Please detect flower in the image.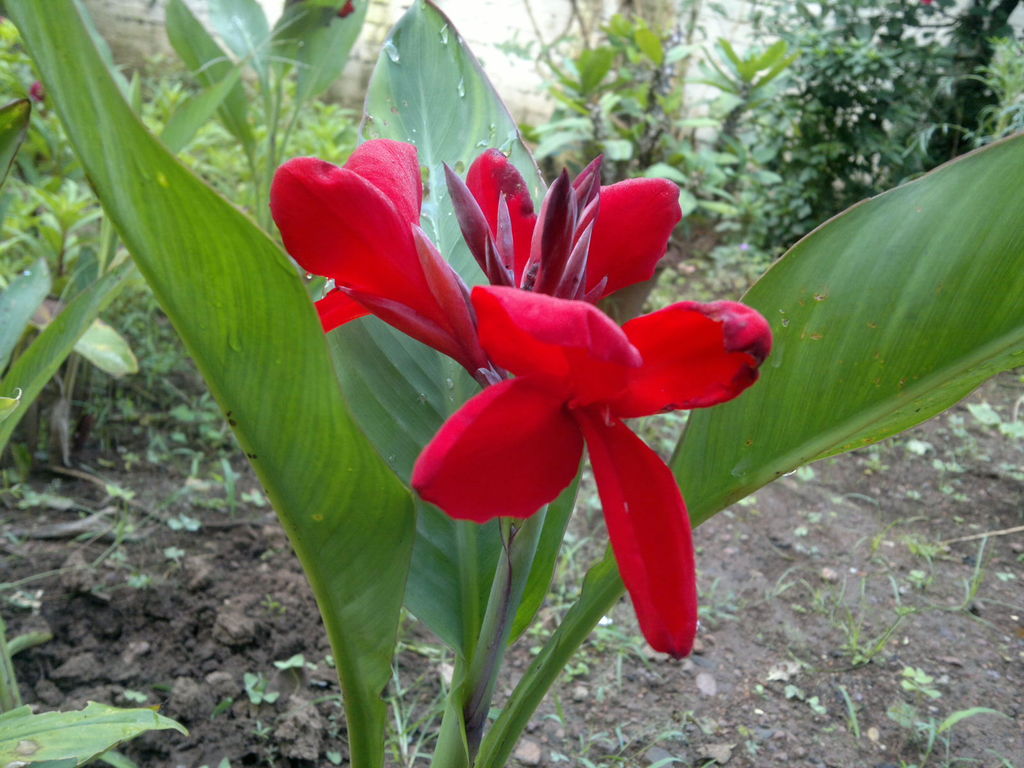
region(27, 83, 49, 106).
